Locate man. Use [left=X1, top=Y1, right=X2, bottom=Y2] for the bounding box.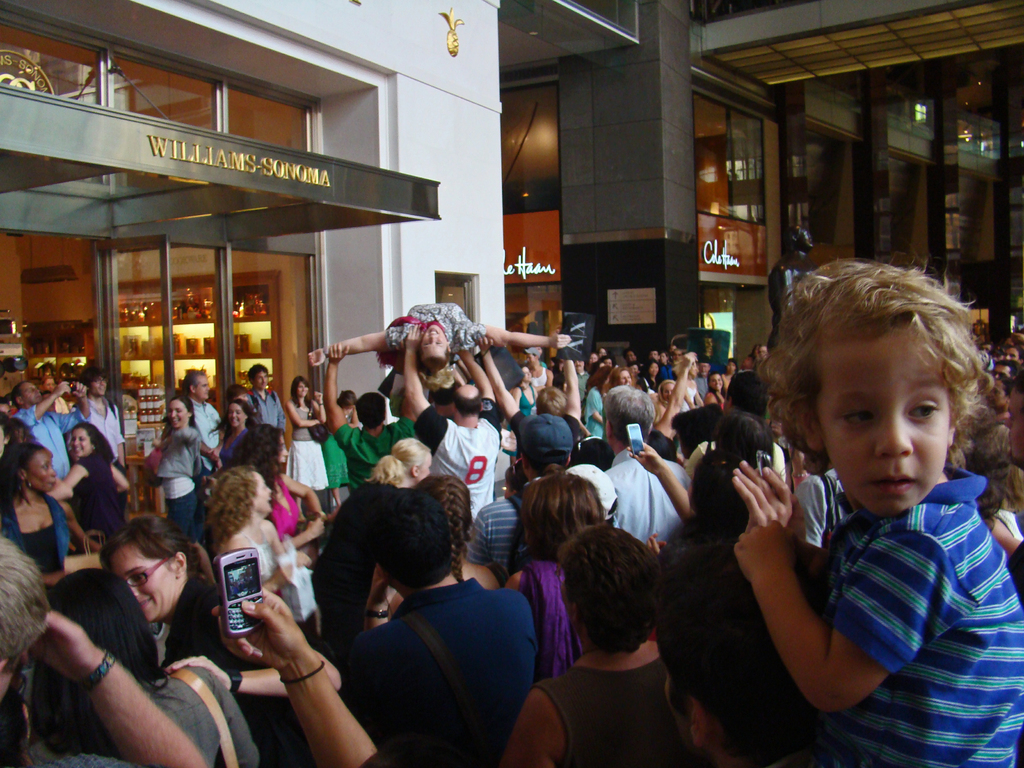
[left=646, top=349, right=672, bottom=384].
